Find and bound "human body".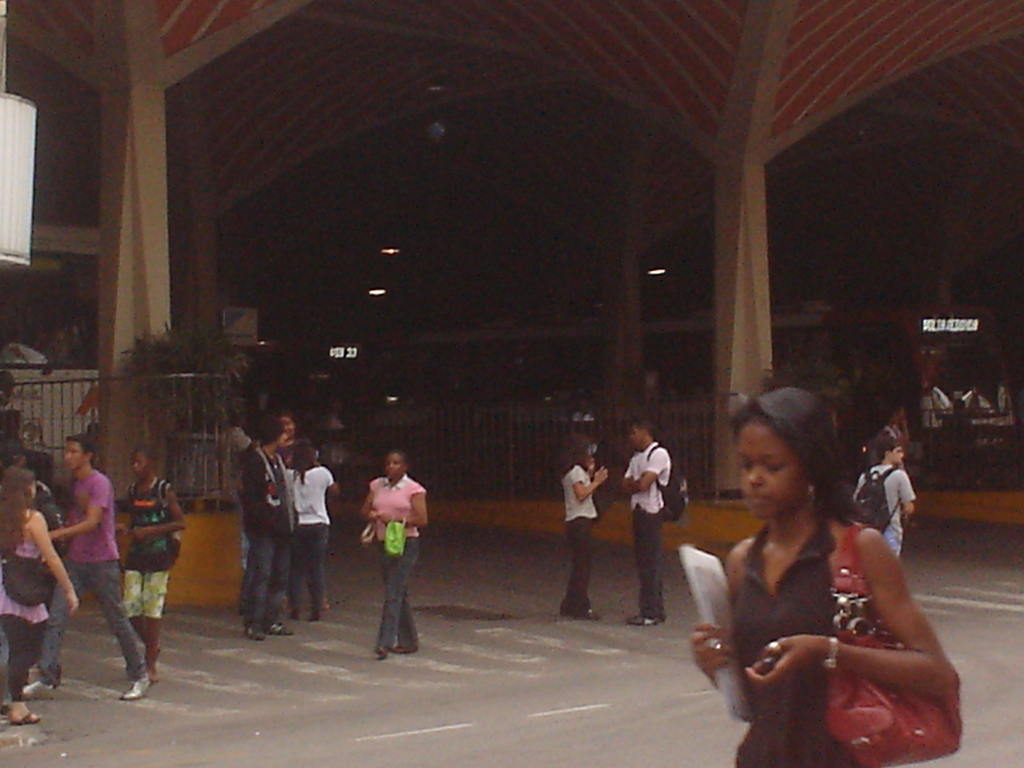
Bound: locate(22, 475, 147, 701).
